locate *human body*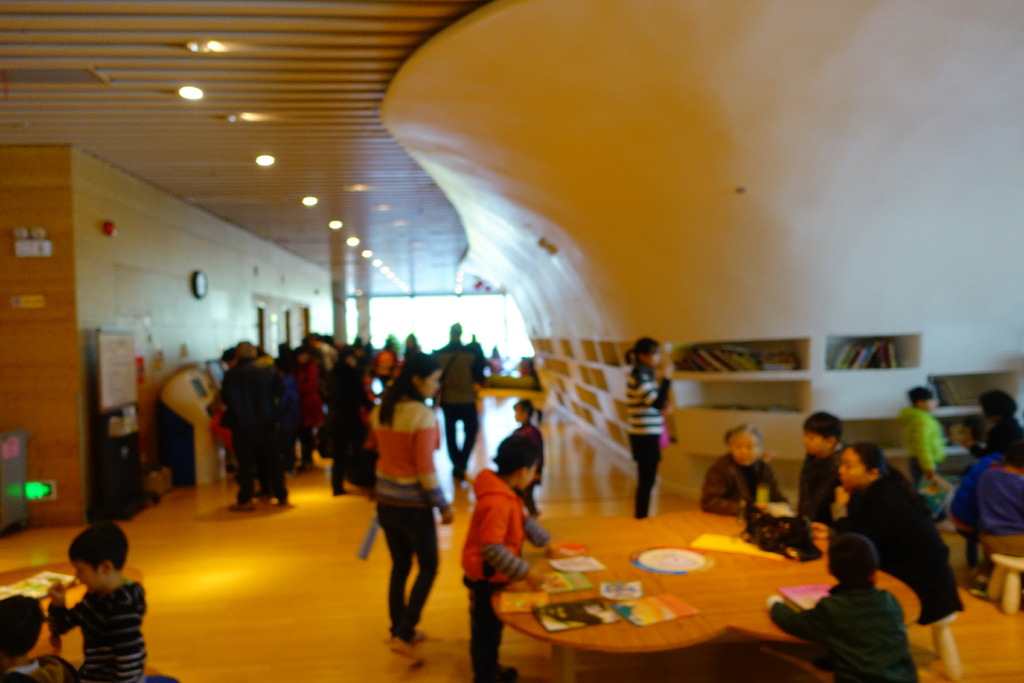
<box>49,520,155,682</box>
